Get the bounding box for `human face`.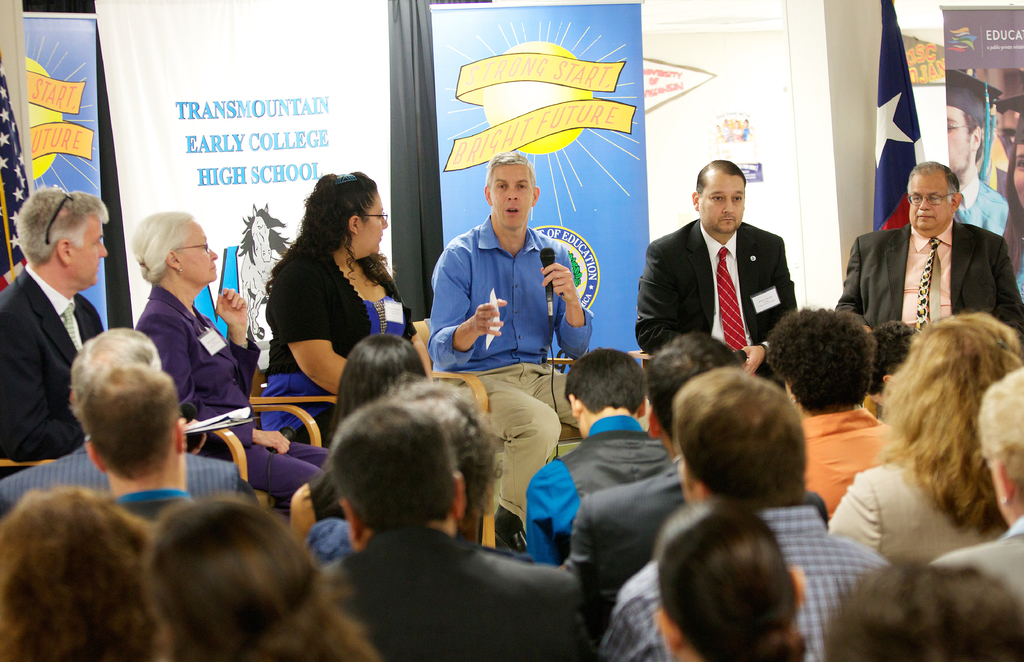
(left=493, top=165, right=530, bottom=225).
